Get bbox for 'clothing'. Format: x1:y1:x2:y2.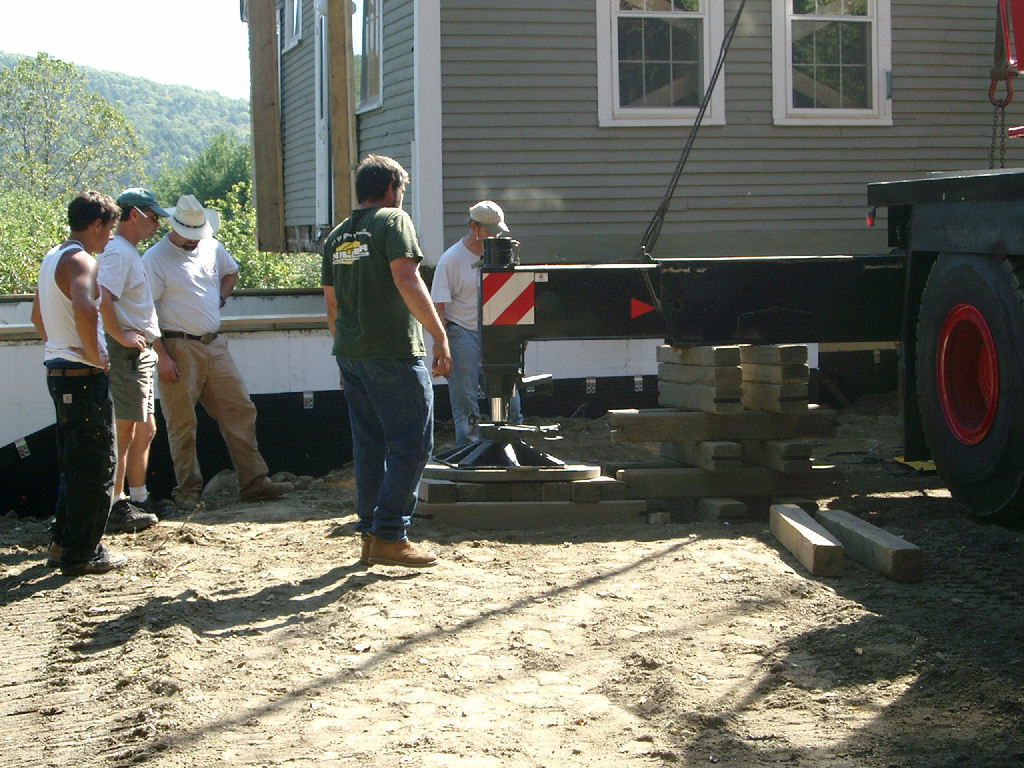
430:235:533:443.
